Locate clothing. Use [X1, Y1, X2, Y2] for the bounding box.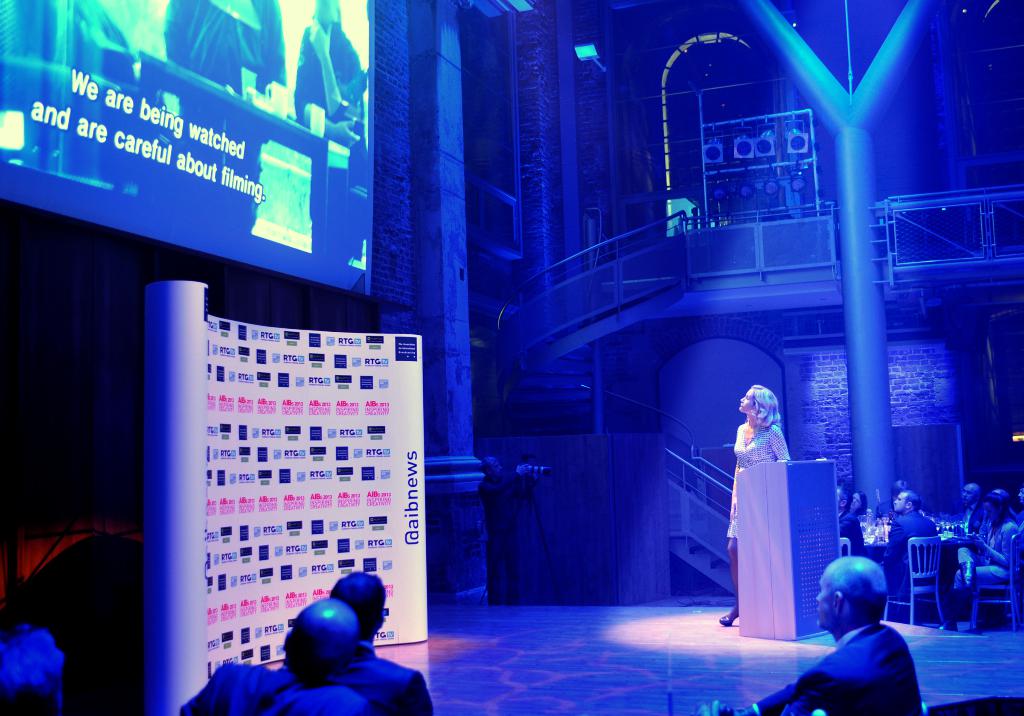
[328, 637, 434, 715].
